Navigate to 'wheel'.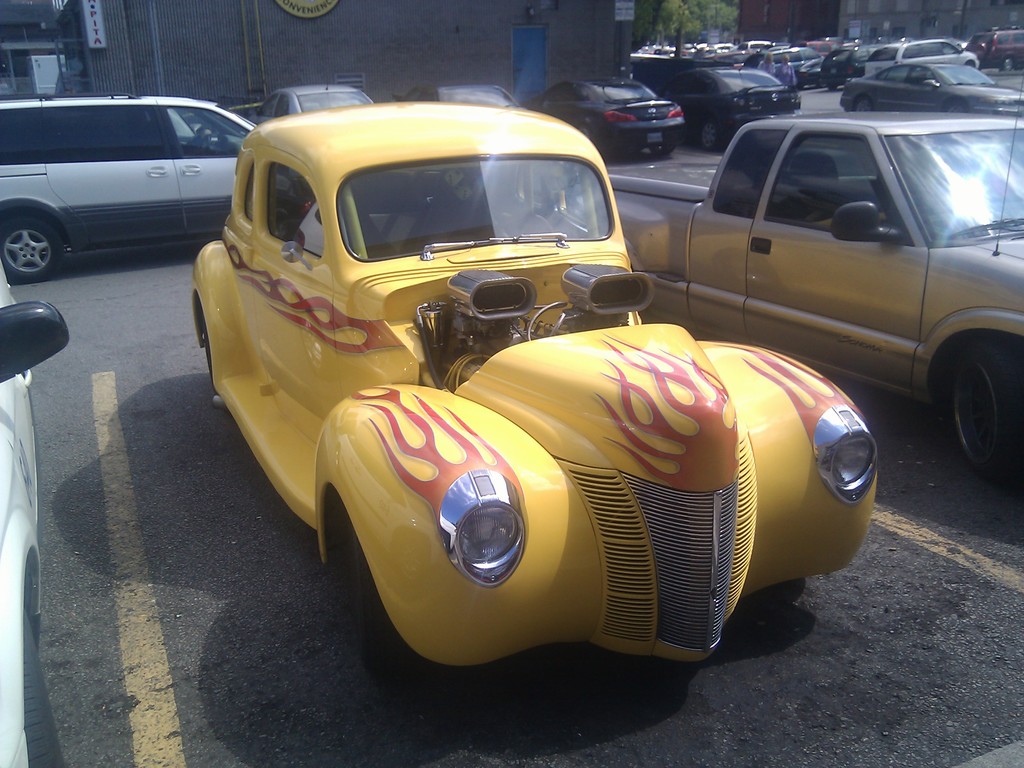
Navigation target: detection(703, 121, 718, 150).
